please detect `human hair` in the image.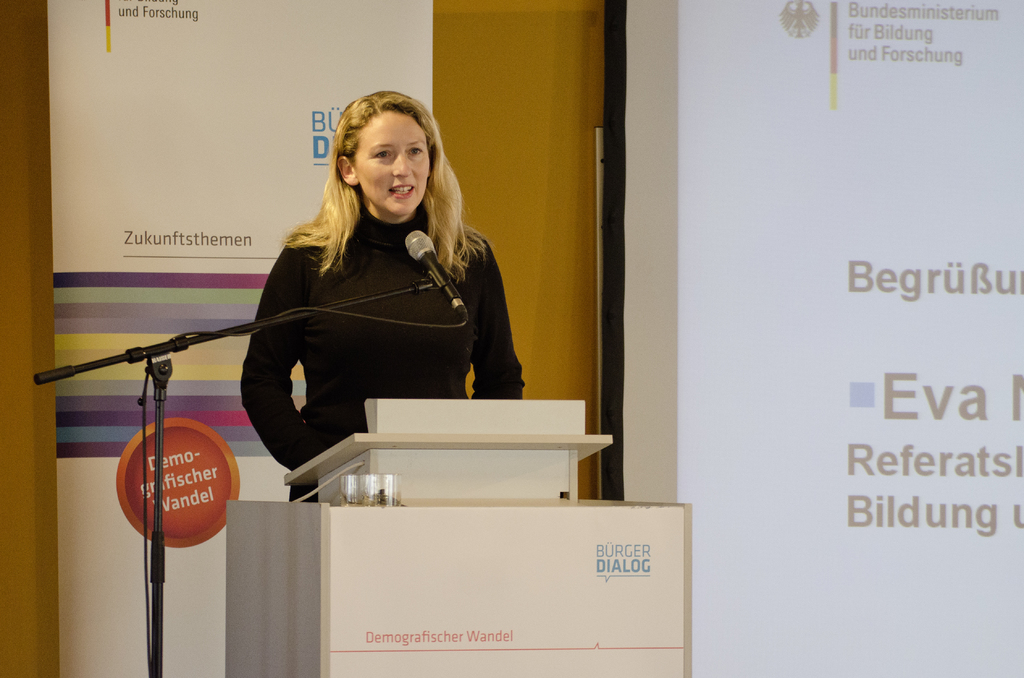
(306,102,451,292).
